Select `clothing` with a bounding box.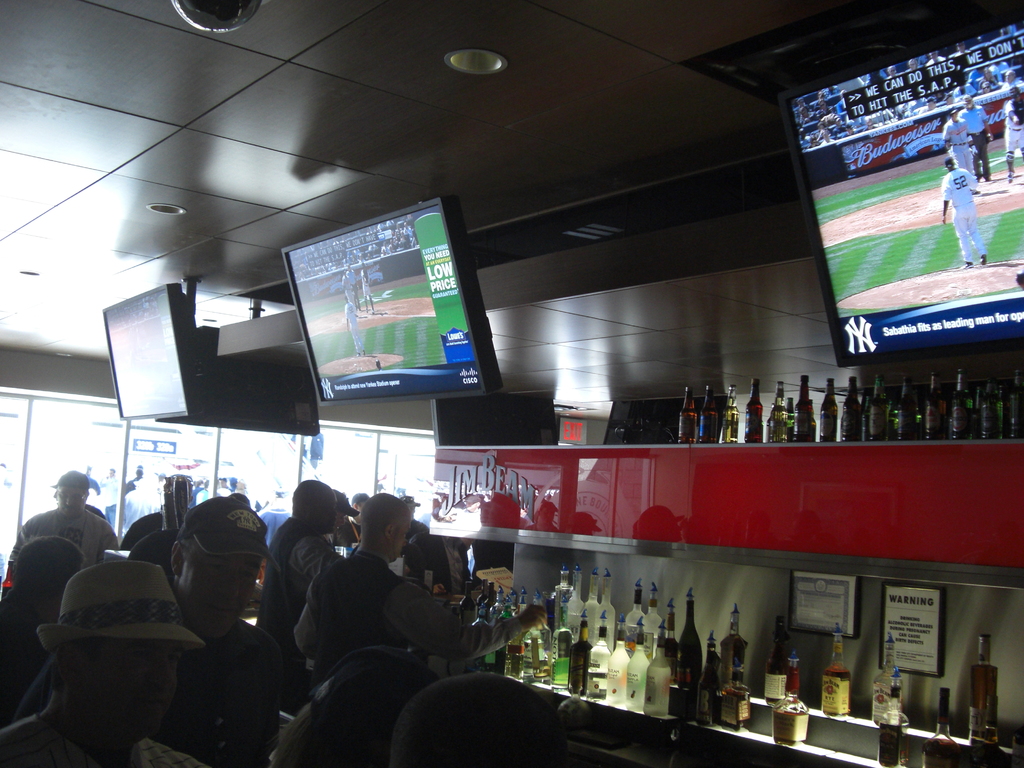
select_region(938, 163, 984, 261).
